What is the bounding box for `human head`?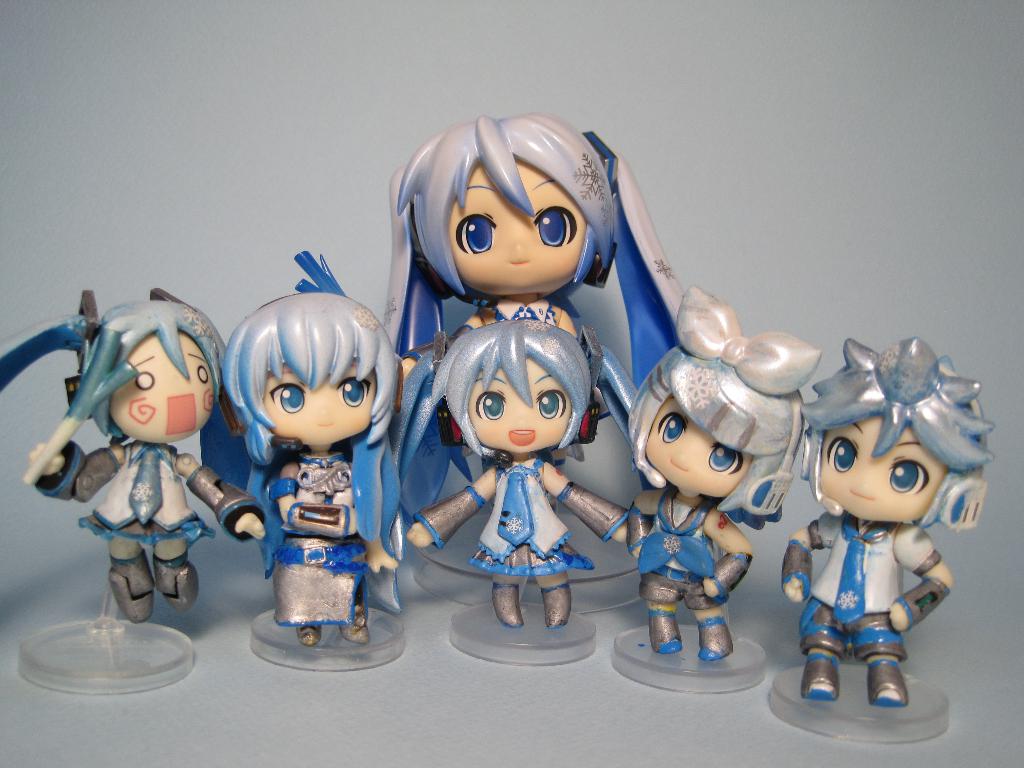
select_region(817, 342, 966, 516).
